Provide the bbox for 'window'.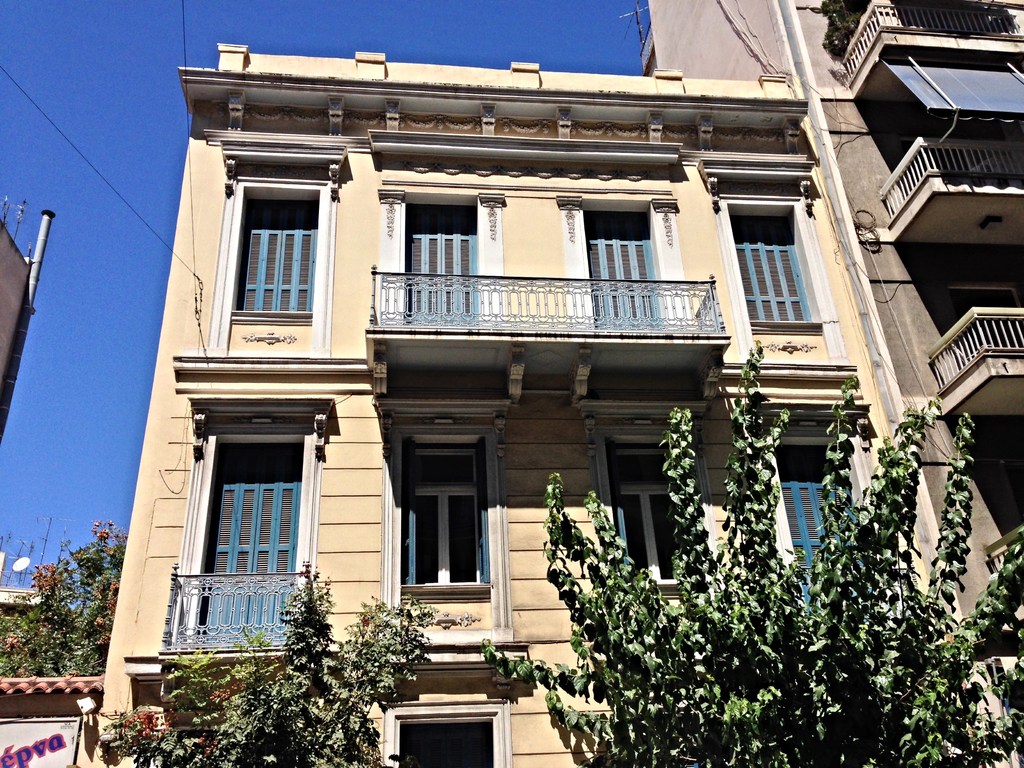
586 213 660 326.
